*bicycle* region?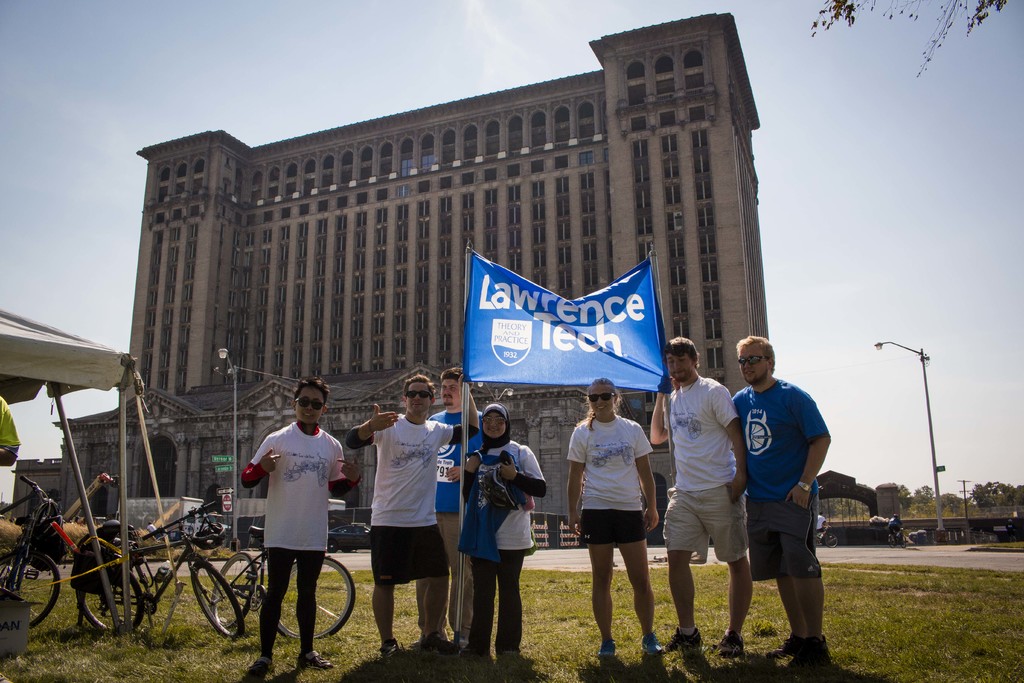
region(216, 522, 358, 653)
